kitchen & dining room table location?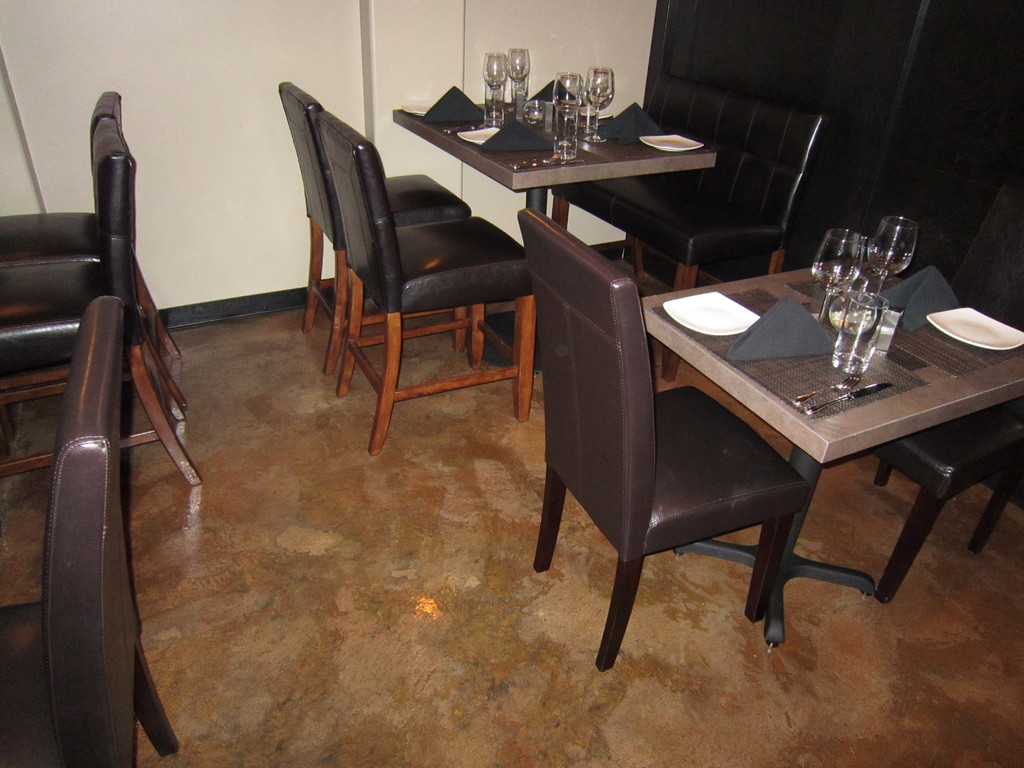
pyautogui.locateOnScreen(637, 250, 1023, 646)
